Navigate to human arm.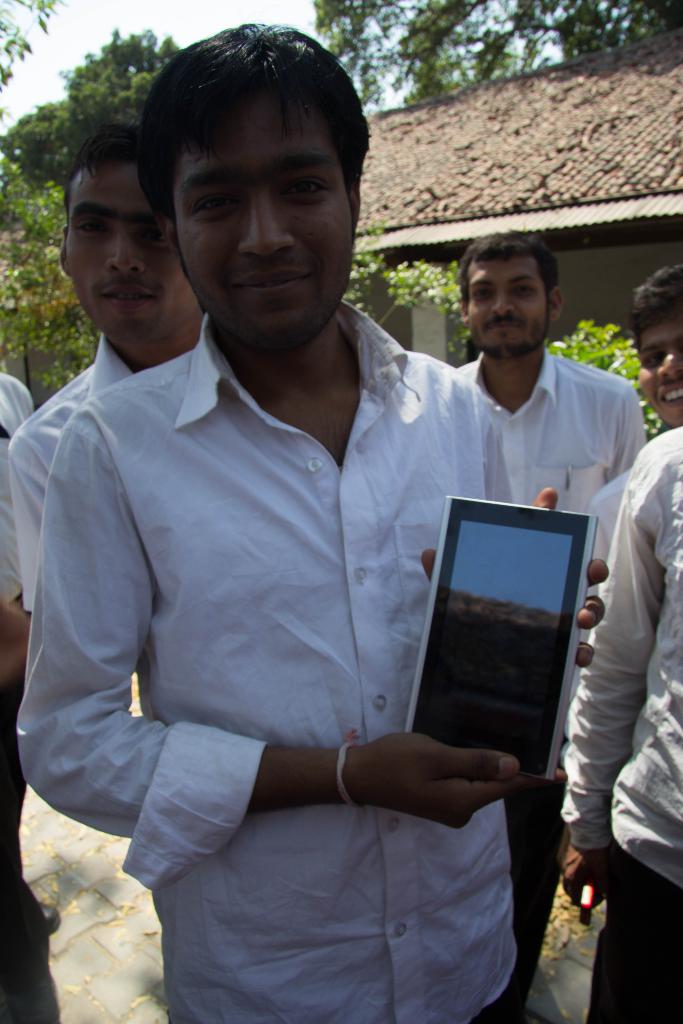
Navigation target: box(548, 428, 681, 923).
